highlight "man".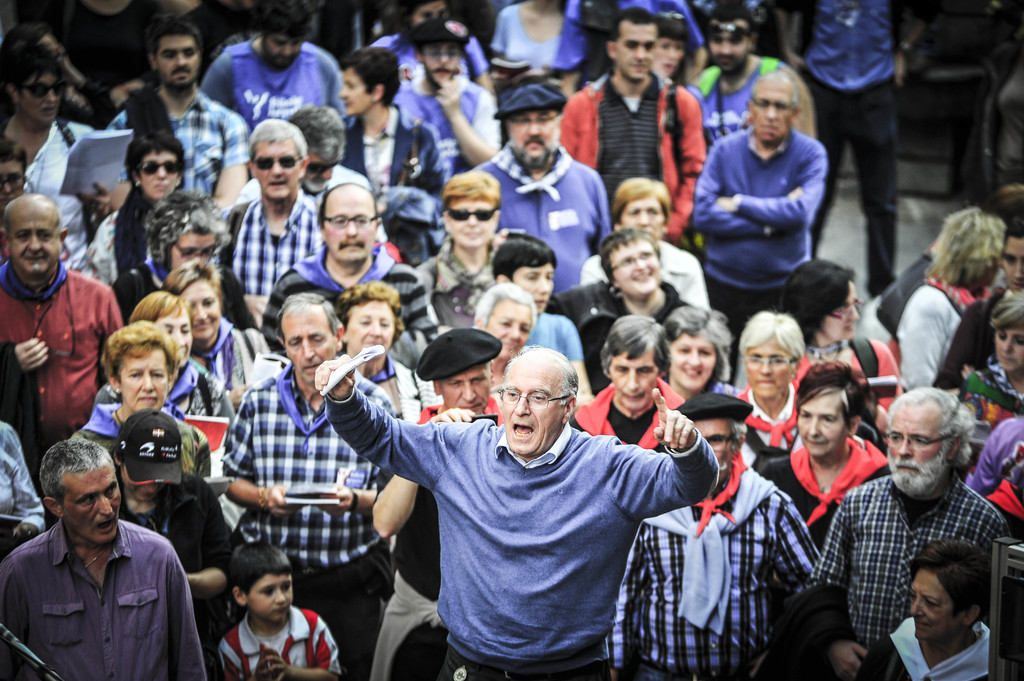
Highlighted region: locate(604, 392, 828, 680).
